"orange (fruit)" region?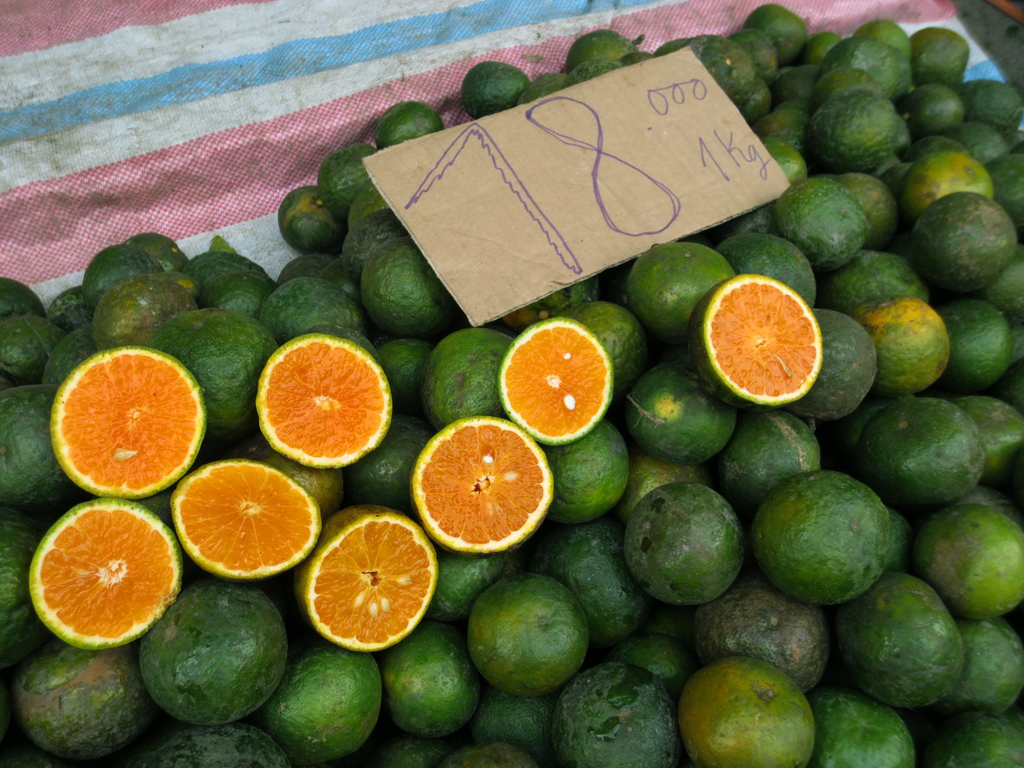
l=696, t=275, r=815, b=415
